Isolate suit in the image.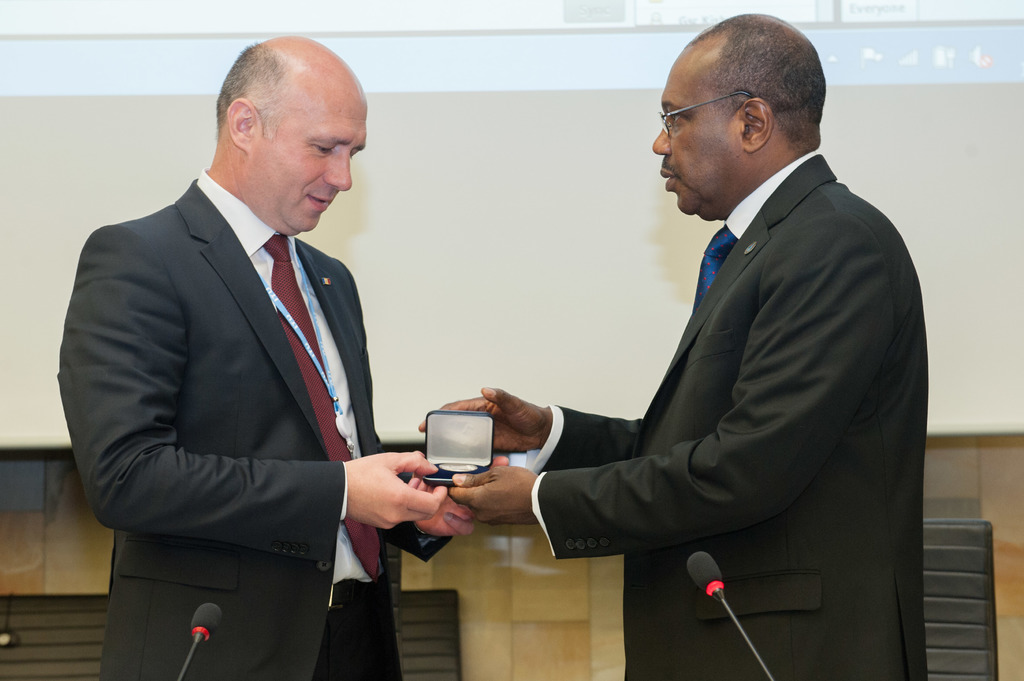
Isolated region: [left=61, top=56, right=434, bottom=680].
